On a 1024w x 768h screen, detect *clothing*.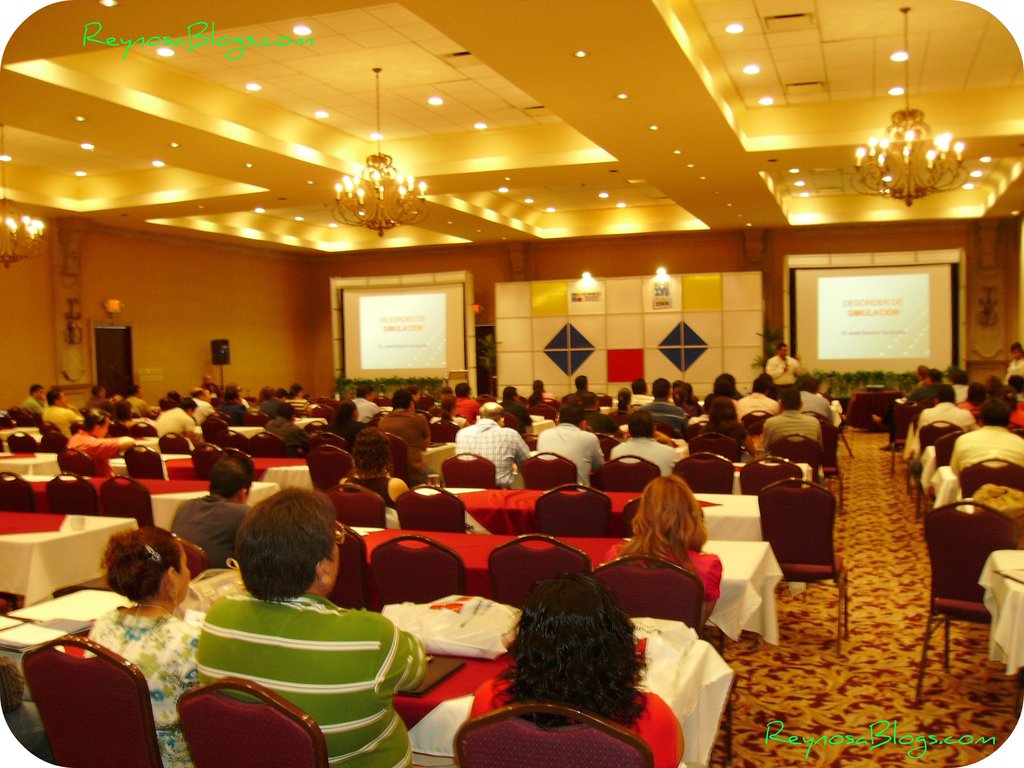
(left=179, top=568, right=418, bottom=749).
